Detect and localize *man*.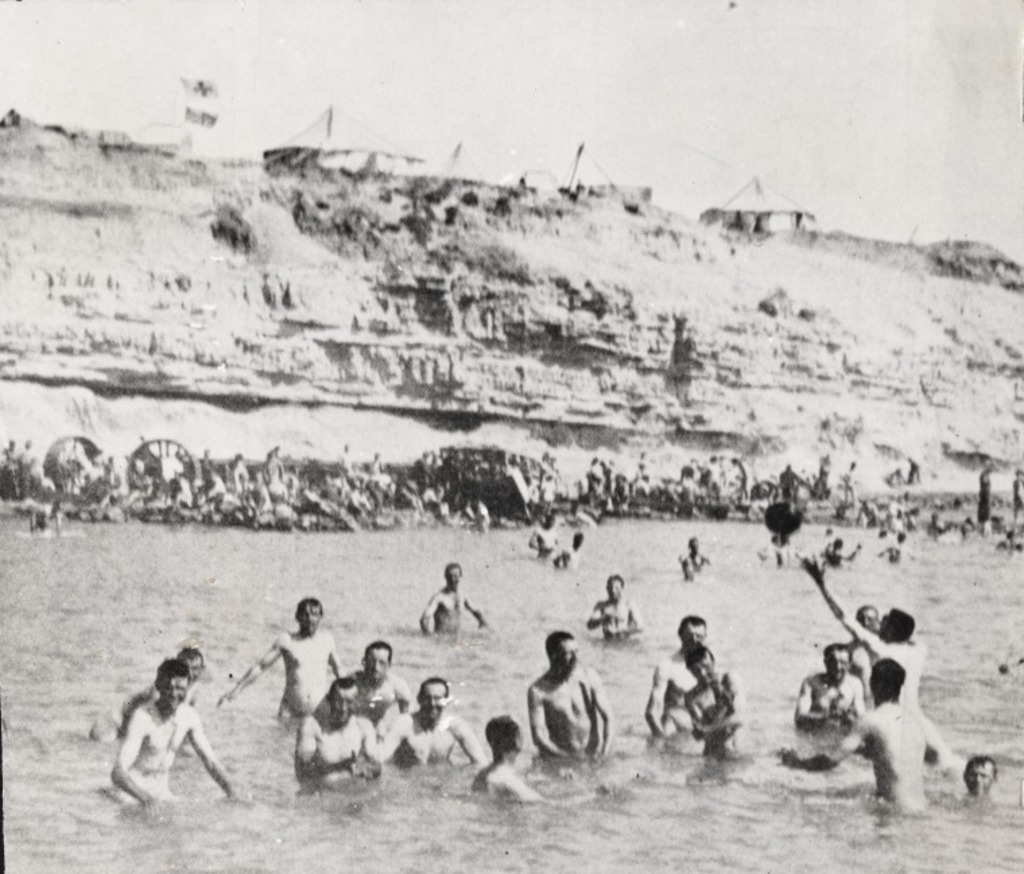
Localized at <box>419,563,489,634</box>.
